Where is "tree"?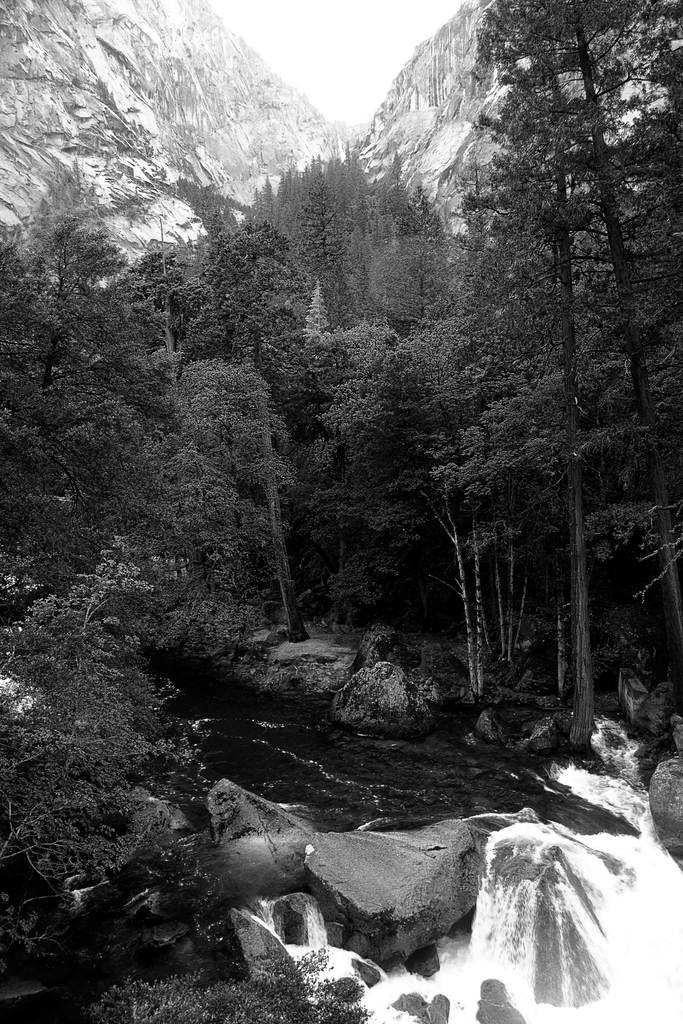
[left=384, top=15, right=662, bottom=679].
